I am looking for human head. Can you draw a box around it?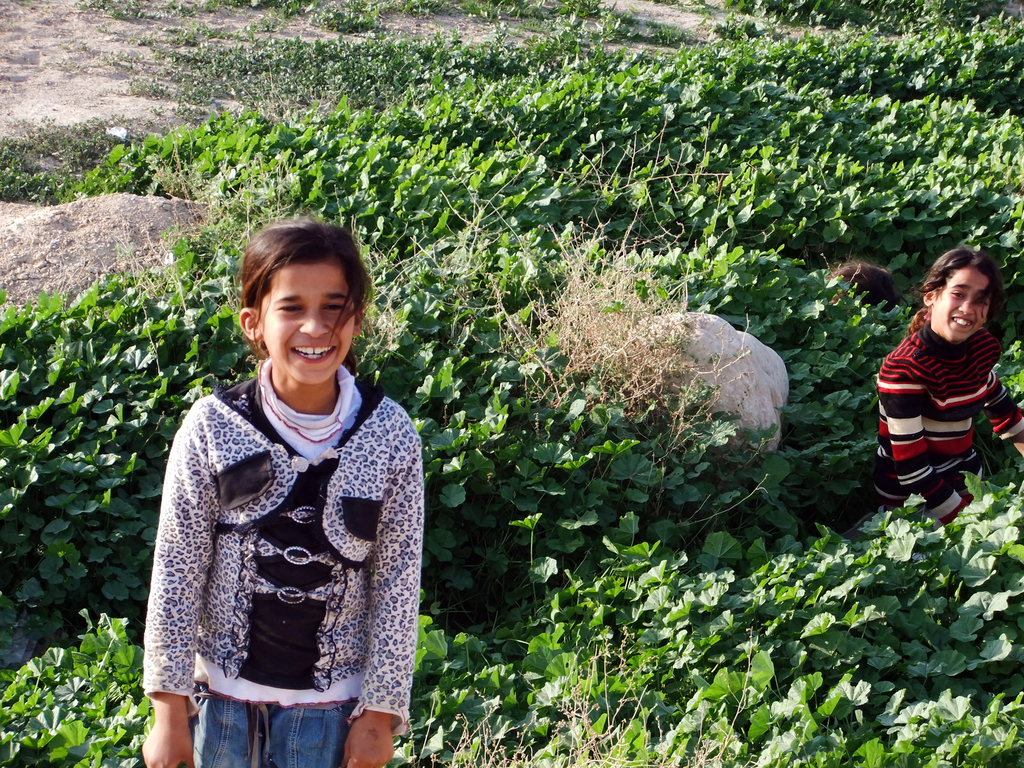
Sure, the bounding box is l=219, t=215, r=376, b=391.
